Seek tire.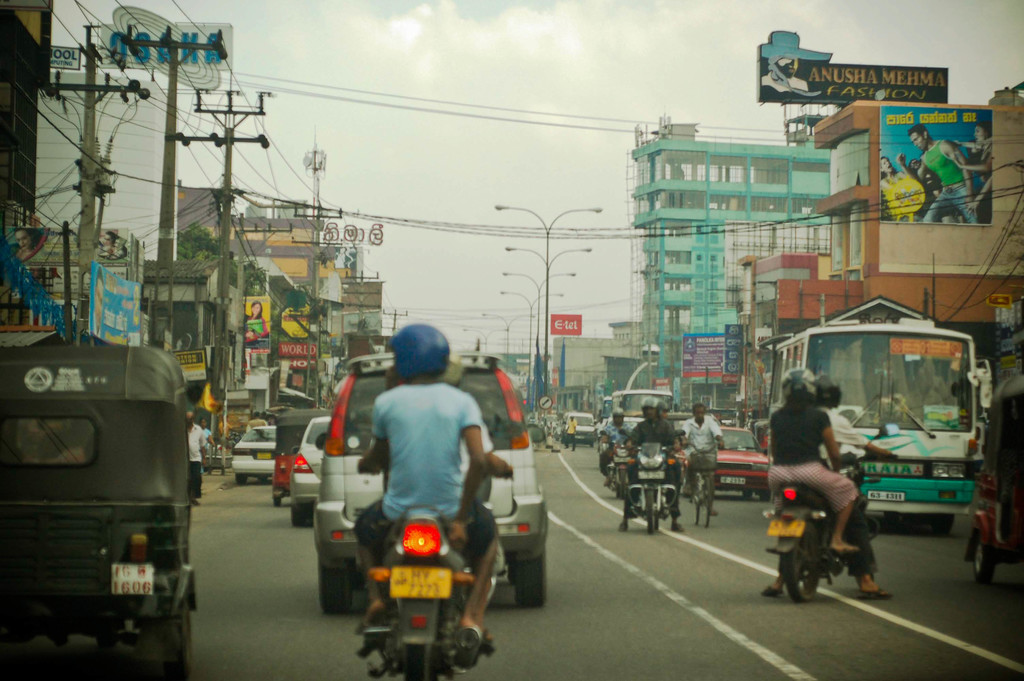
(left=271, top=494, right=283, bottom=511).
